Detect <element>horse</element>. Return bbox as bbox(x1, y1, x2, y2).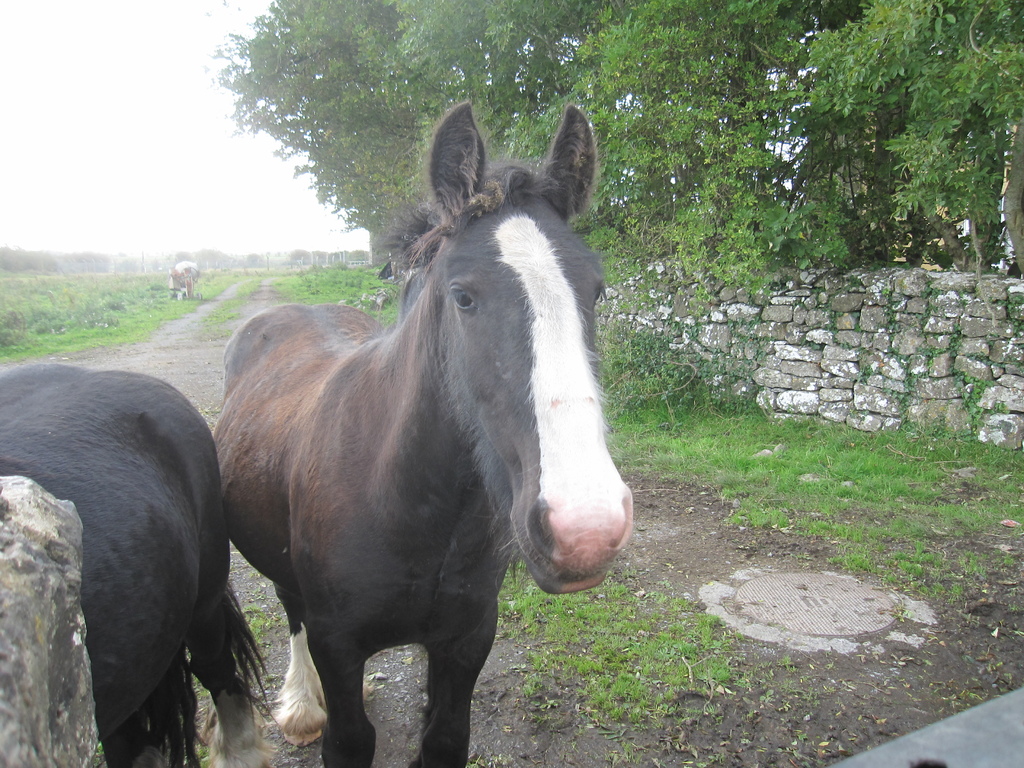
bbox(0, 360, 280, 767).
